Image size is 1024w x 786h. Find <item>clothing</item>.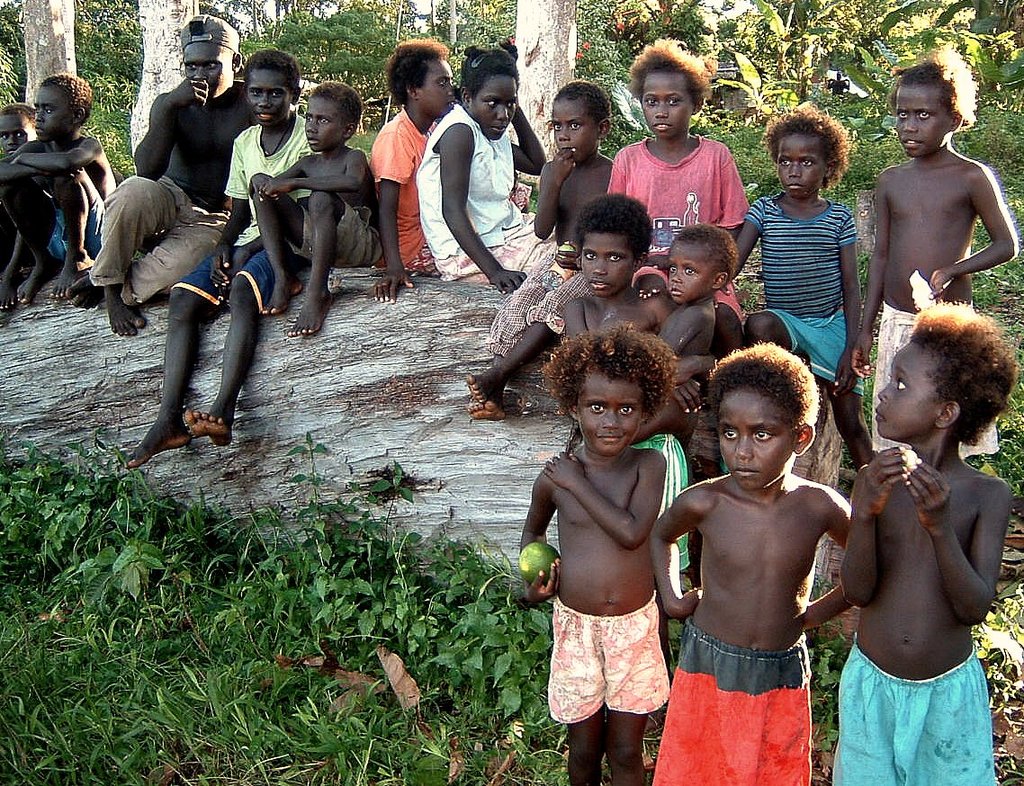
(826,632,997,785).
